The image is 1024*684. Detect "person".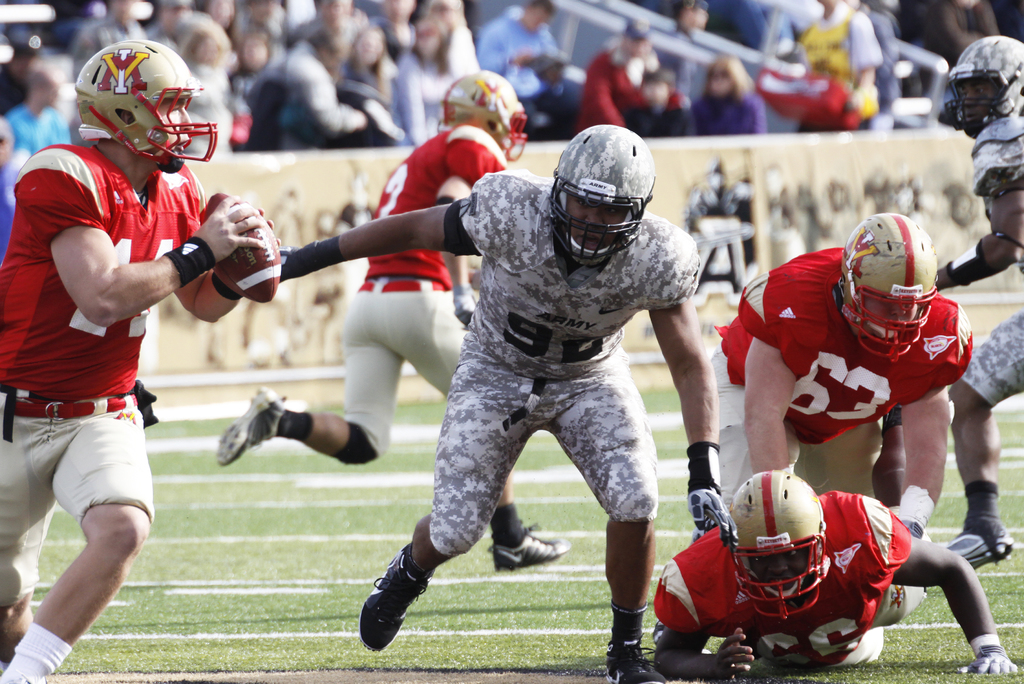
Detection: {"x1": 938, "y1": 33, "x2": 1023, "y2": 565}.
